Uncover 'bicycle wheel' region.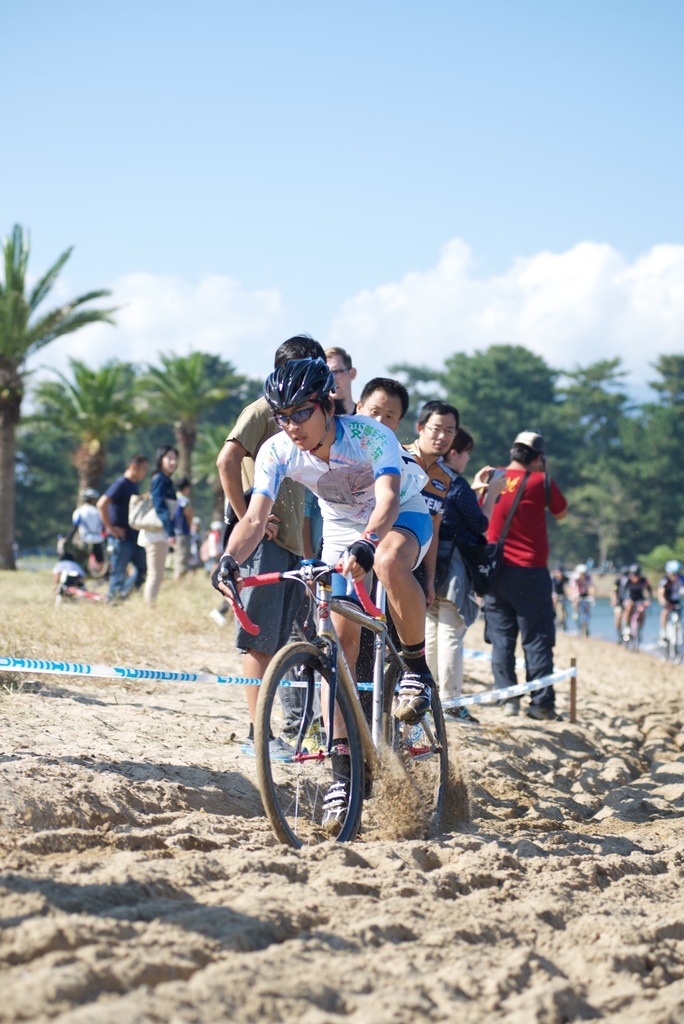
Uncovered: detection(263, 638, 376, 854).
